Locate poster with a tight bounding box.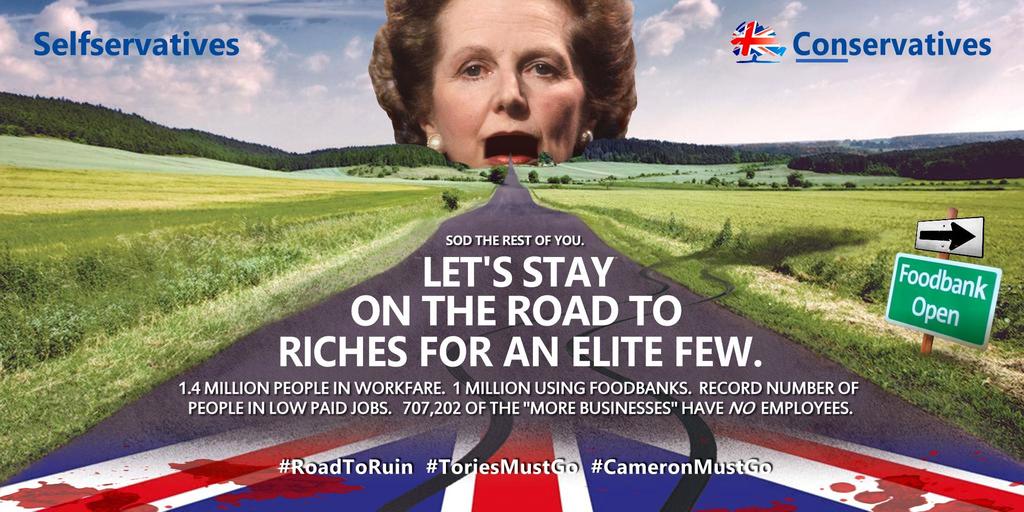
1:0:1022:511.
